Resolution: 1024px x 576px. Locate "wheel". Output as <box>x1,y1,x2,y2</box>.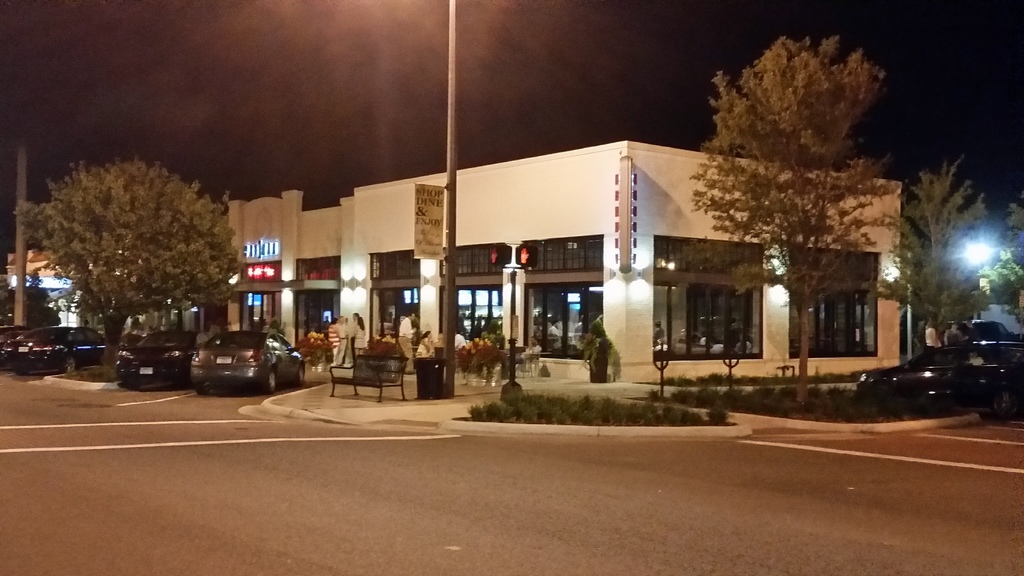
<box>296,365,305,384</box>.
